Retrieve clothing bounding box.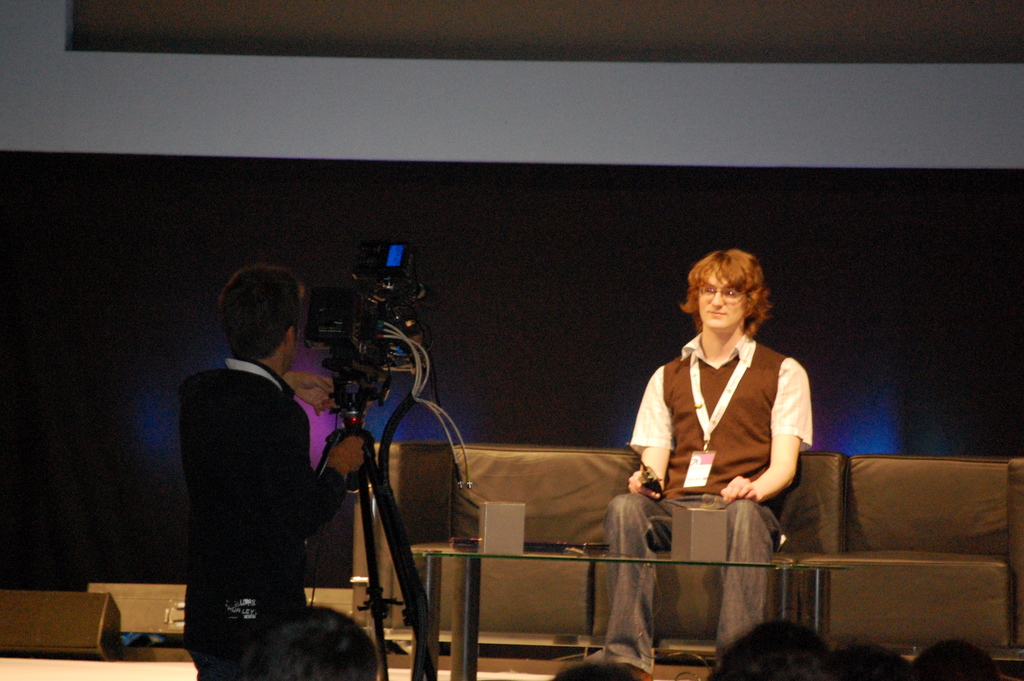
Bounding box: {"left": 174, "top": 313, "right": 340, "bottom": 665}.
